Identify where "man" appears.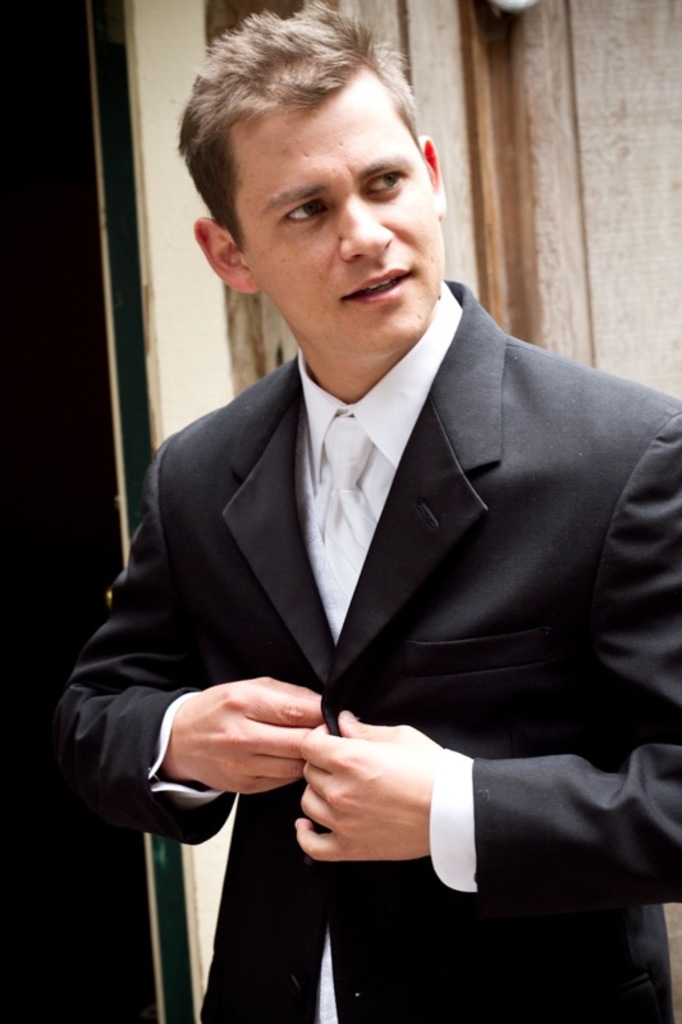
Appears at <box>38,3,681,1023</box>.
